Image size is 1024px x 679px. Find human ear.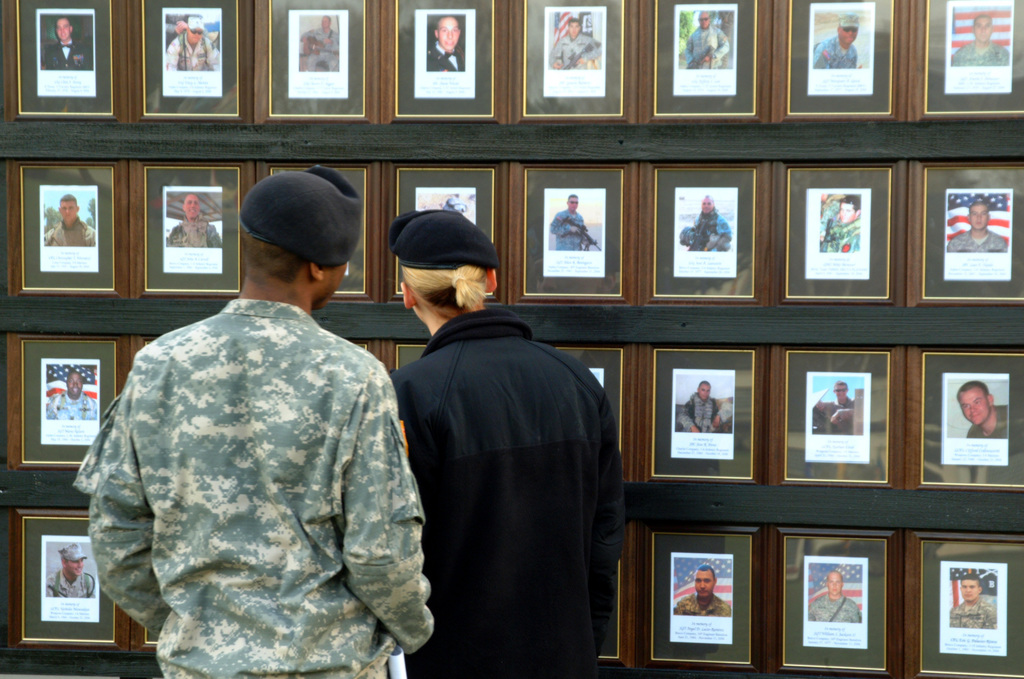
pyautogui.locateOnScreen(435, 29, 439, 40).
